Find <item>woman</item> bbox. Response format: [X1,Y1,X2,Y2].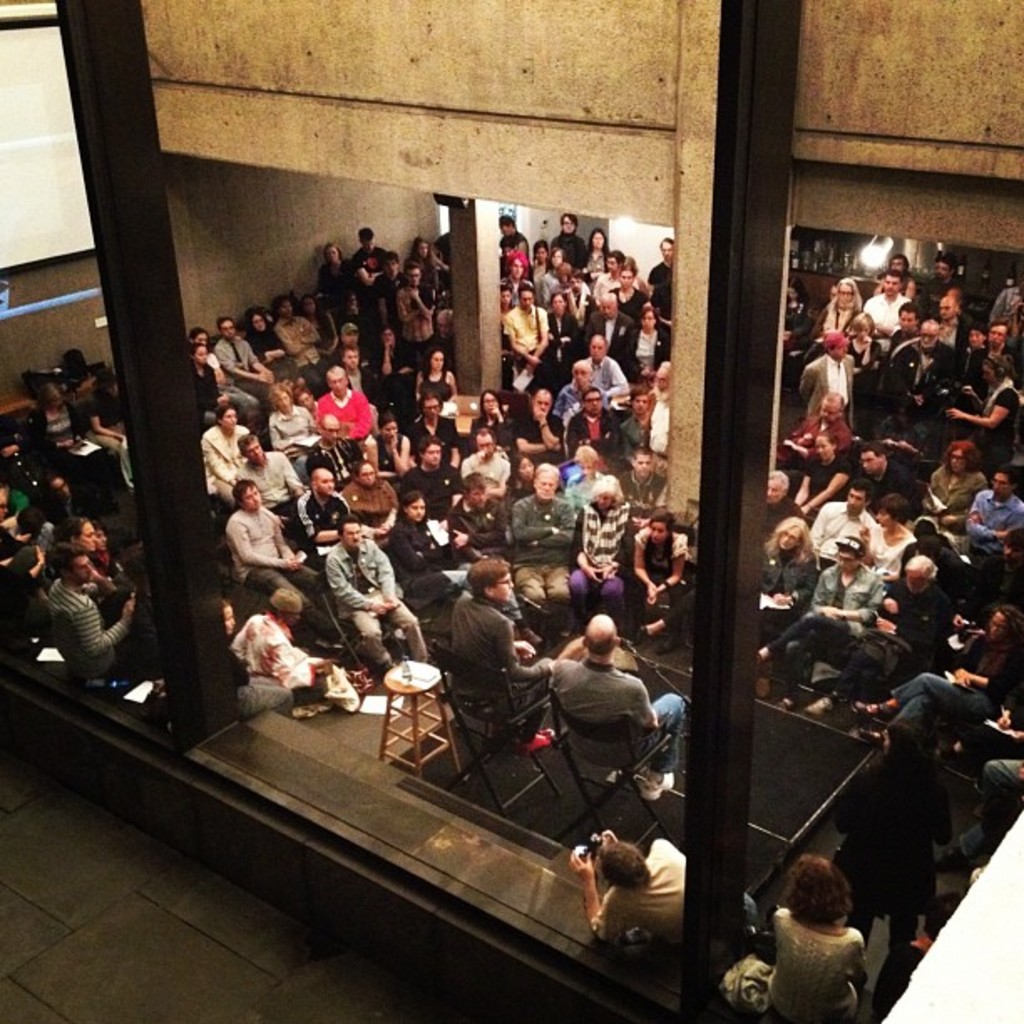
[840,315,883,385].
